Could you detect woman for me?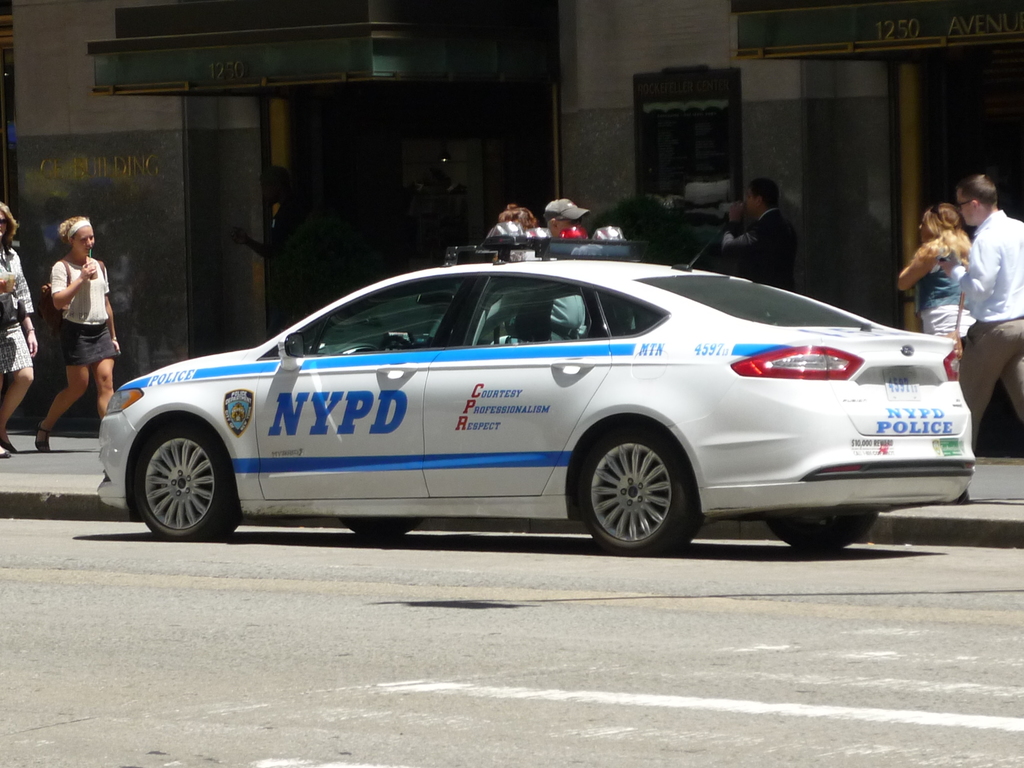
Detection result: (x1=897, y1=200, x2=972, y2=334).
